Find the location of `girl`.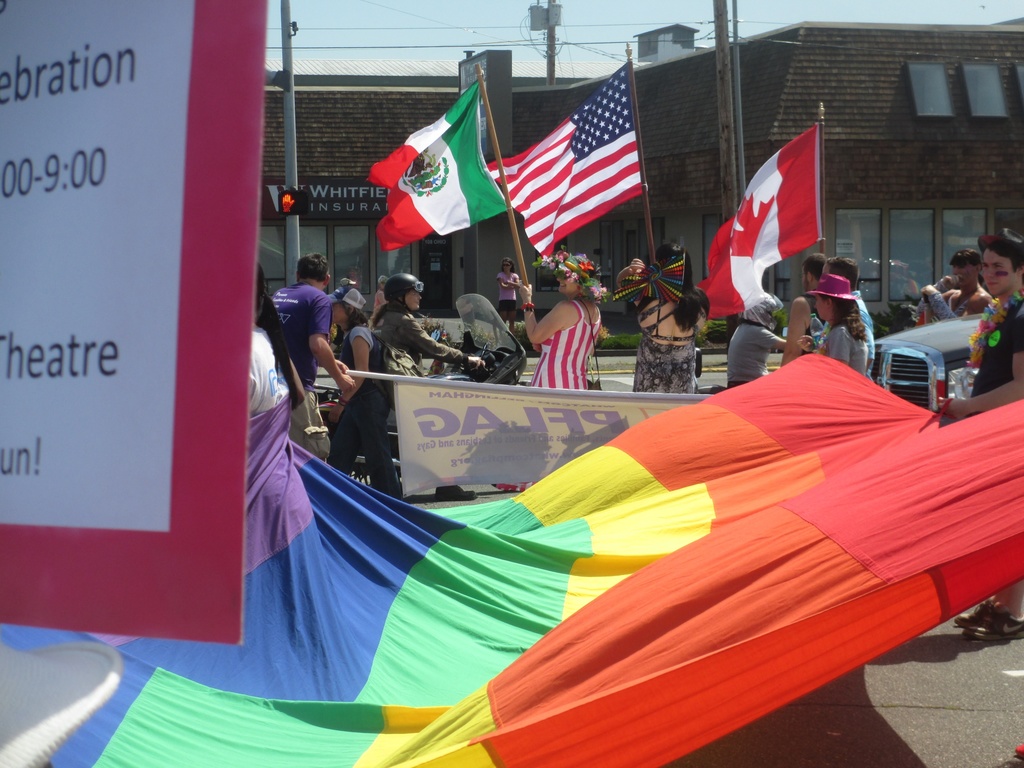
Location: [x1=499, y1=256, x2=529, y2=332].
